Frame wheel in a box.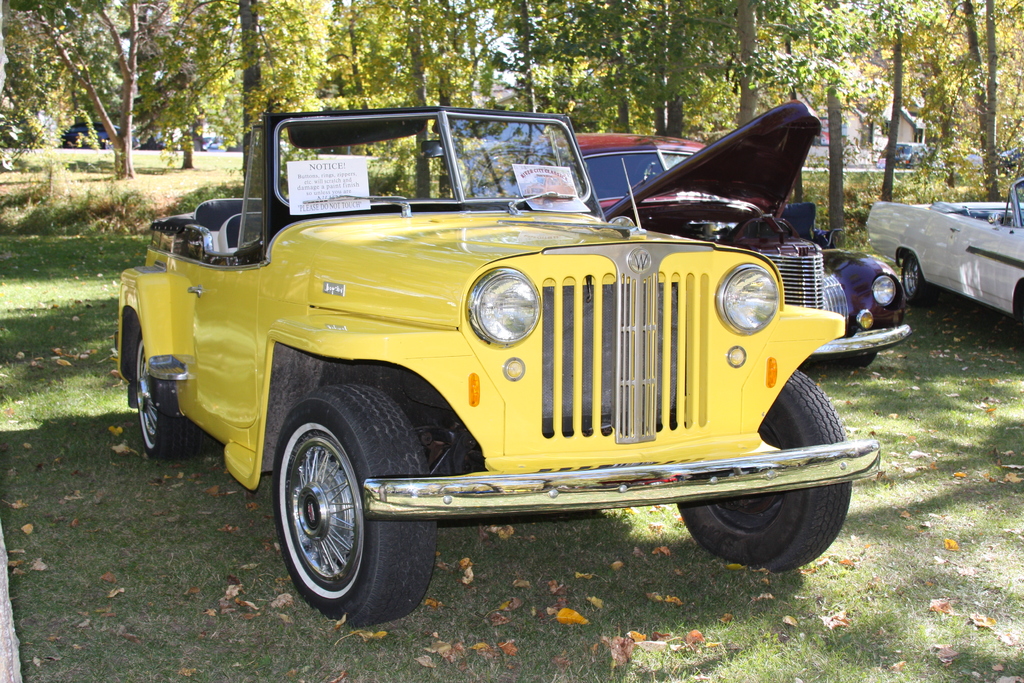
bbox(272, 383, 435, 624).
